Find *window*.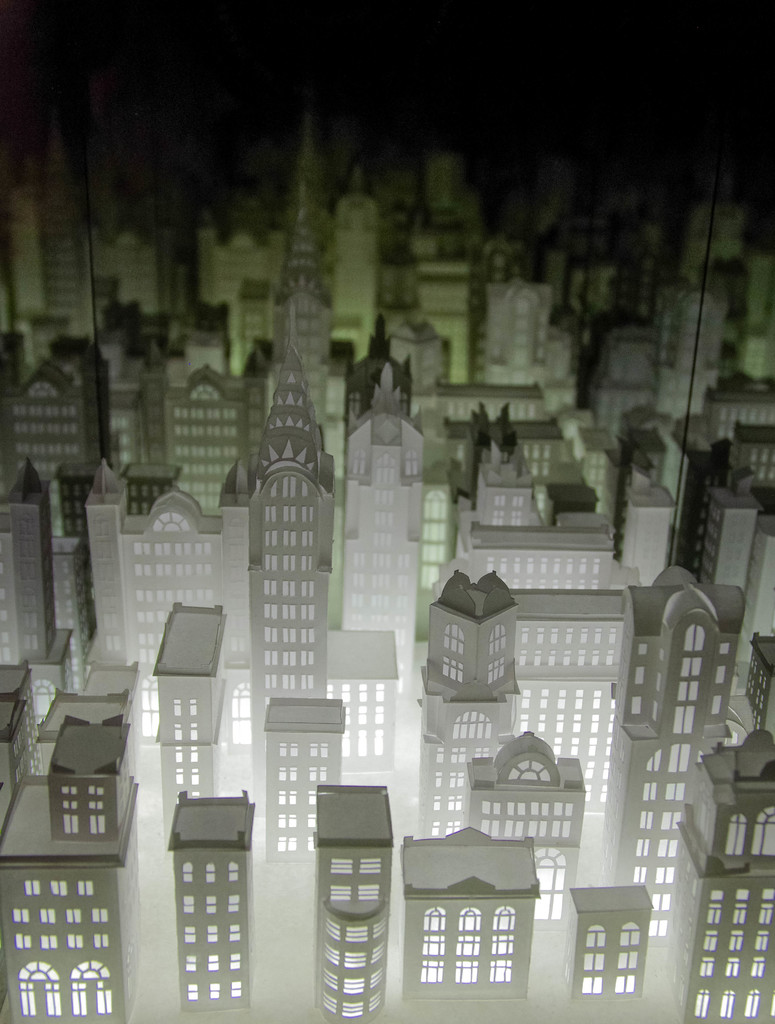
Rect(41, 904, 56, 922).
